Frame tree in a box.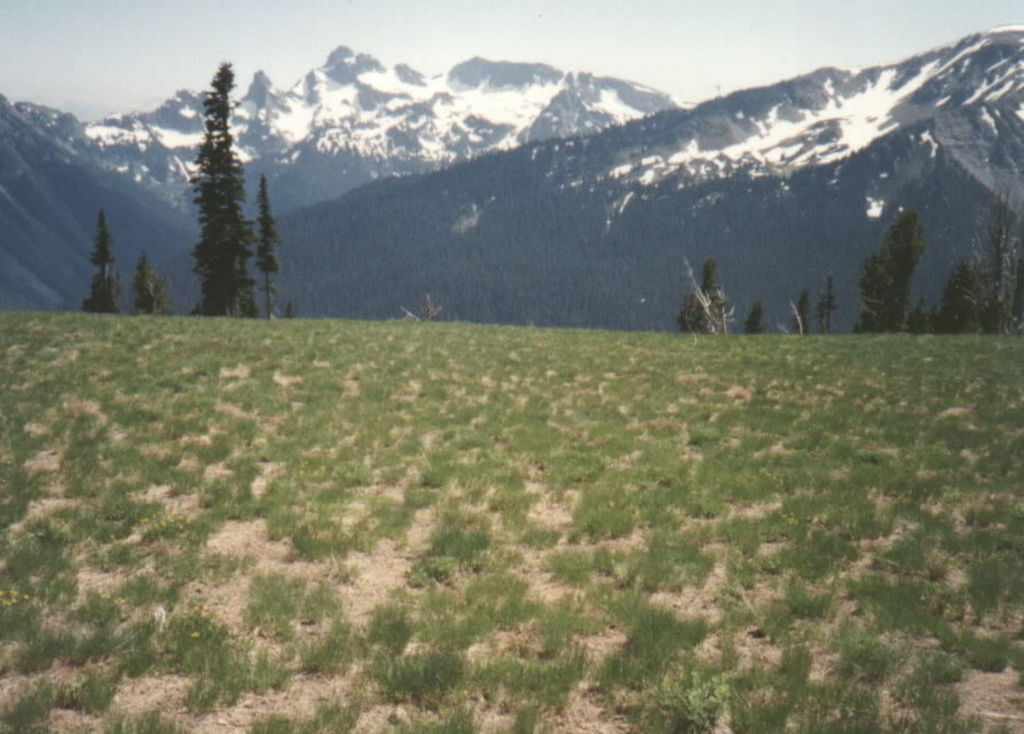
box(139, 258, 176, 309).
